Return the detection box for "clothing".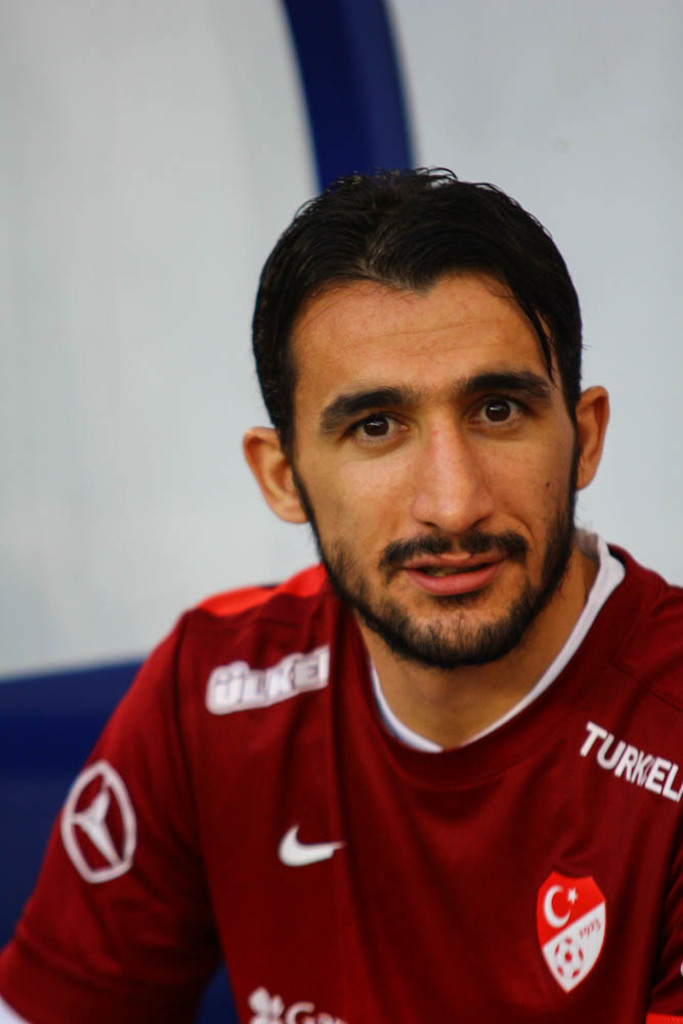
box=[78, 594, 682, 991].
